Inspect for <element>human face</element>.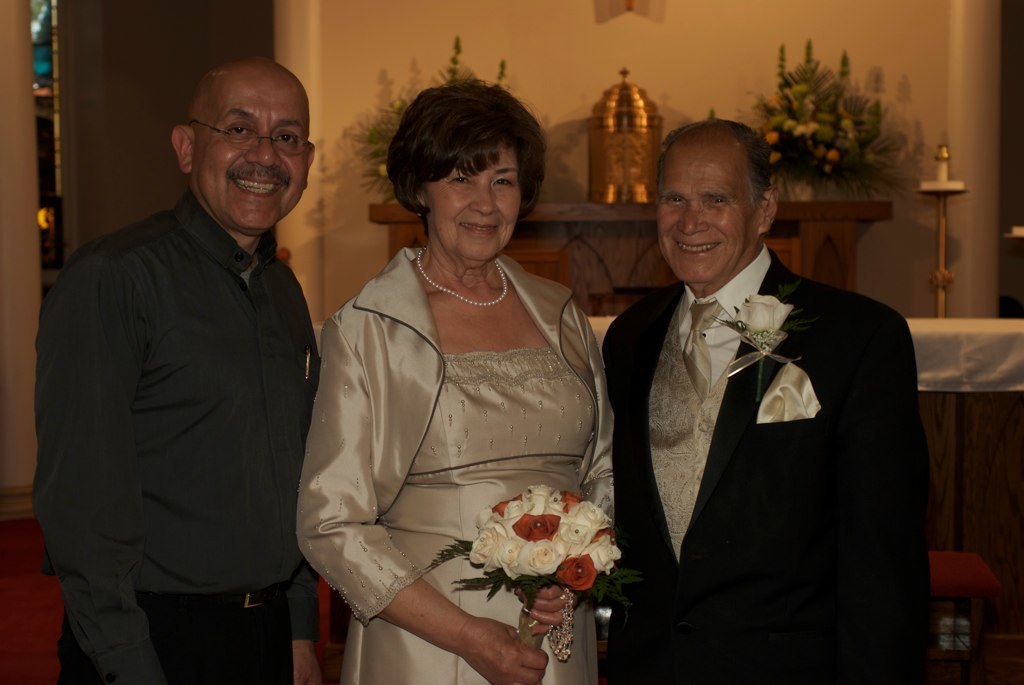
Inspection: (left=653, top=150, right=759, bottom=289).
